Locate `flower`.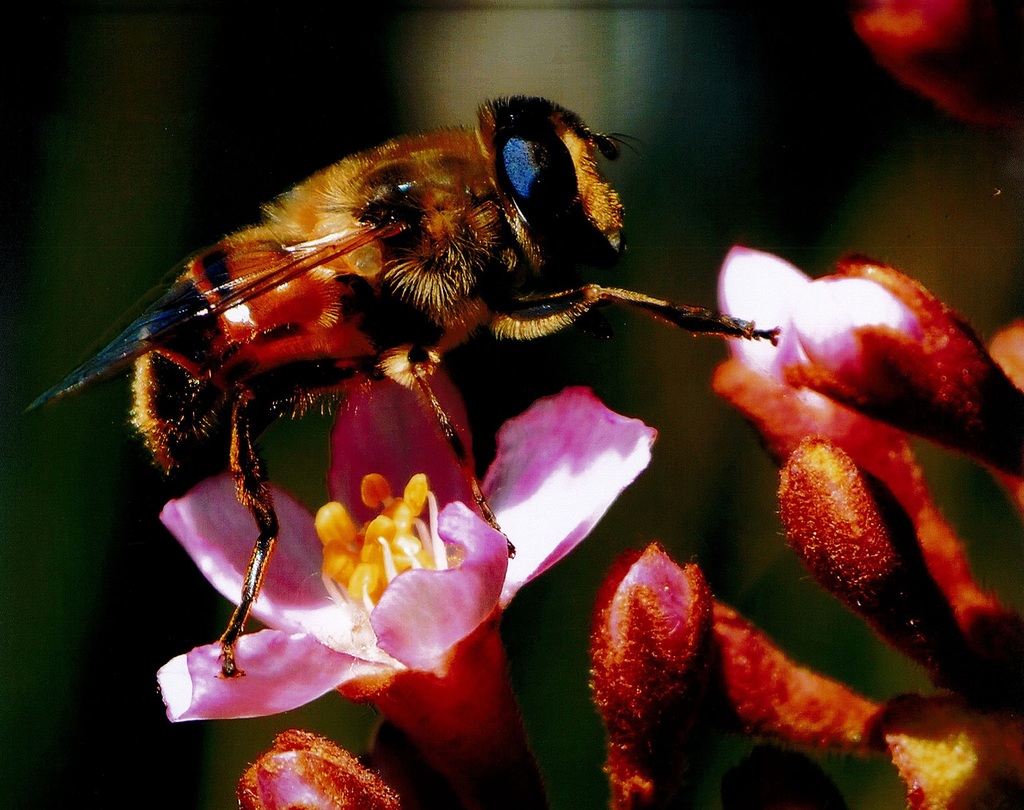
Bounding box: {"left": 165, "top": 381, "right": 637, "bottom": 804}.
